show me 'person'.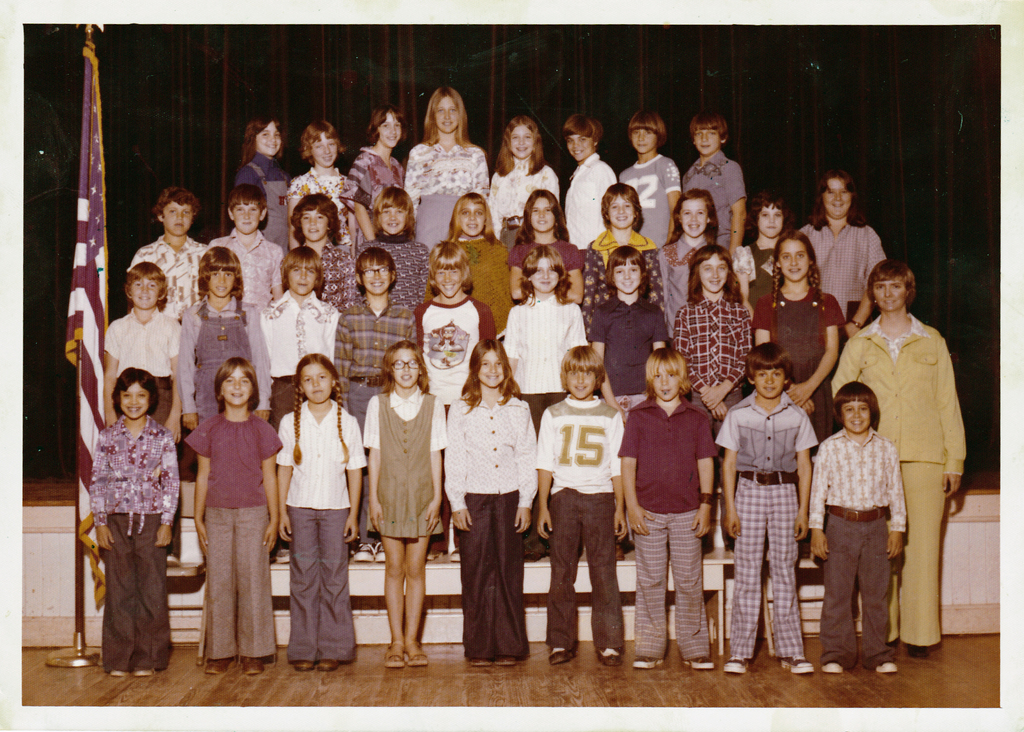
'person' is here: pyautogui.locateOnScreen(588, 243, 671, 425).
